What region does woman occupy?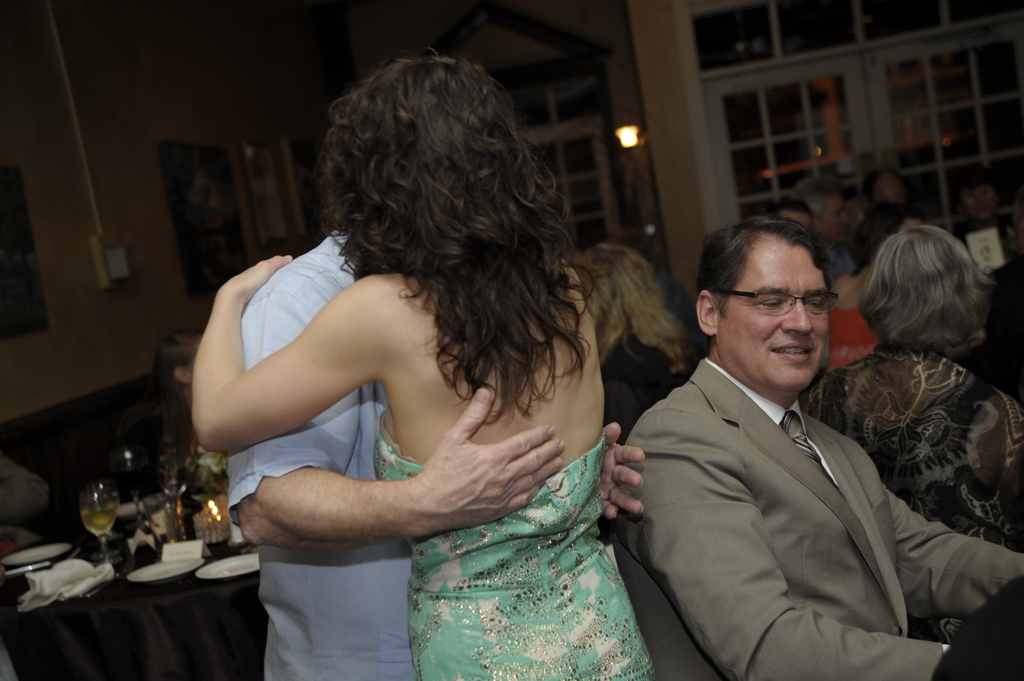
bbox=[803, 225, 1023, 559].
